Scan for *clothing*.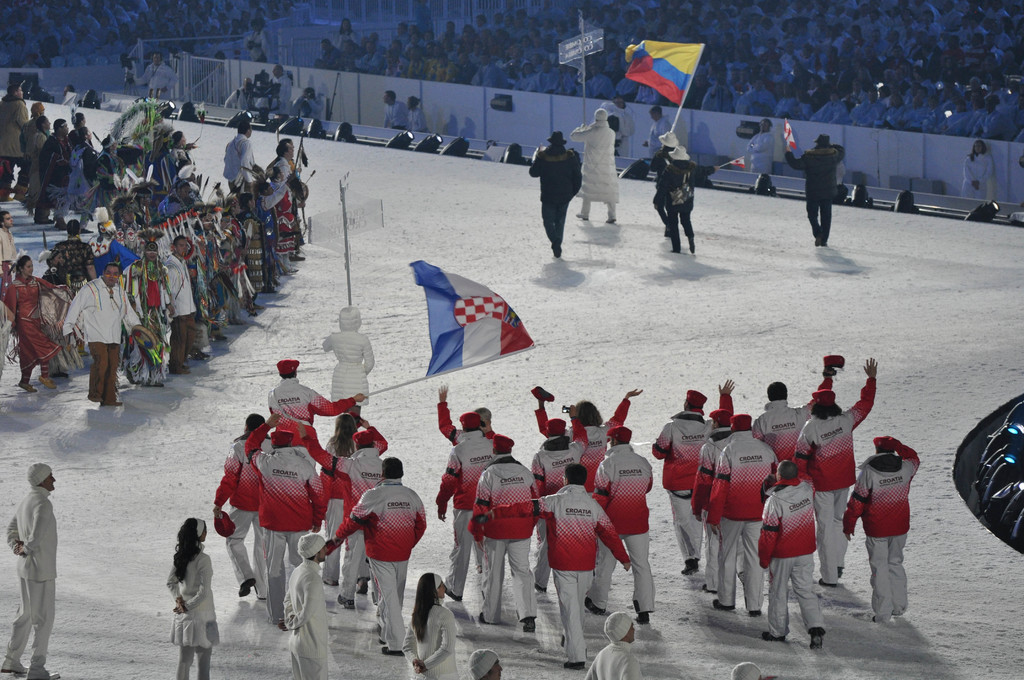
Scan result: pyautogui.locateOnScreen(227, 232, 241, 312).
